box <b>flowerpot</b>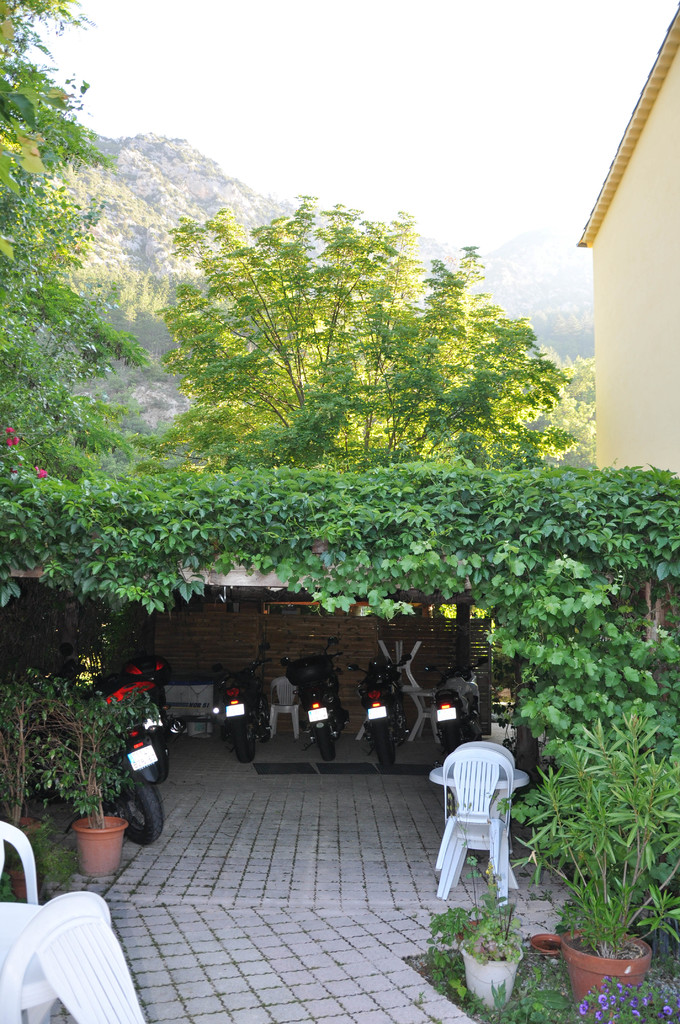
locate(548, 939, 659, 1004)
